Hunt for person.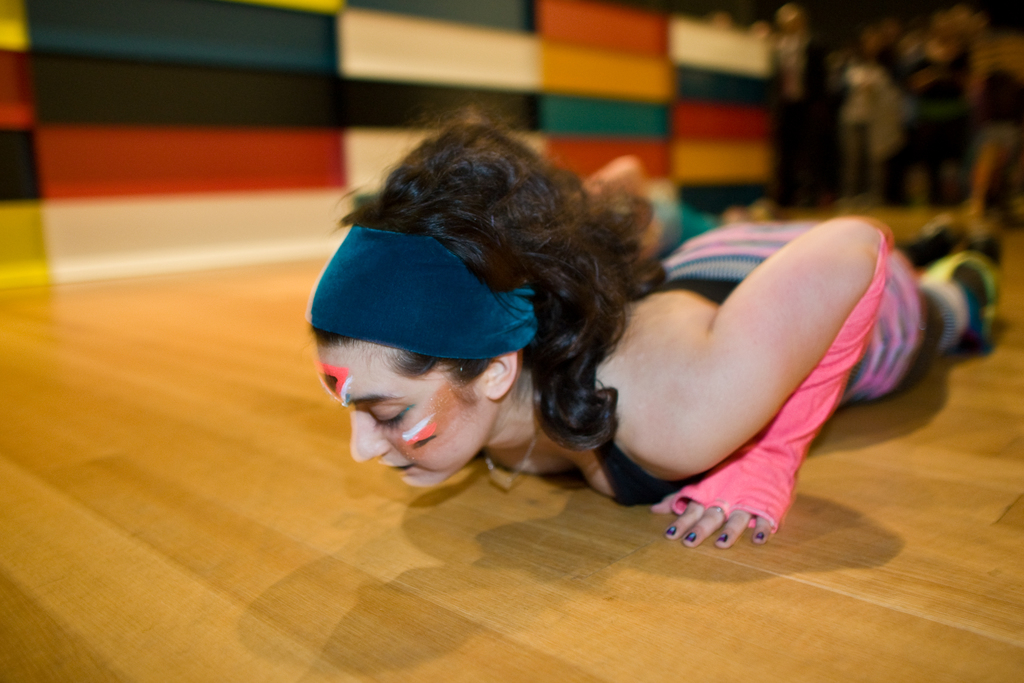
Hunted down at crop(278, 131, 916, 566).
